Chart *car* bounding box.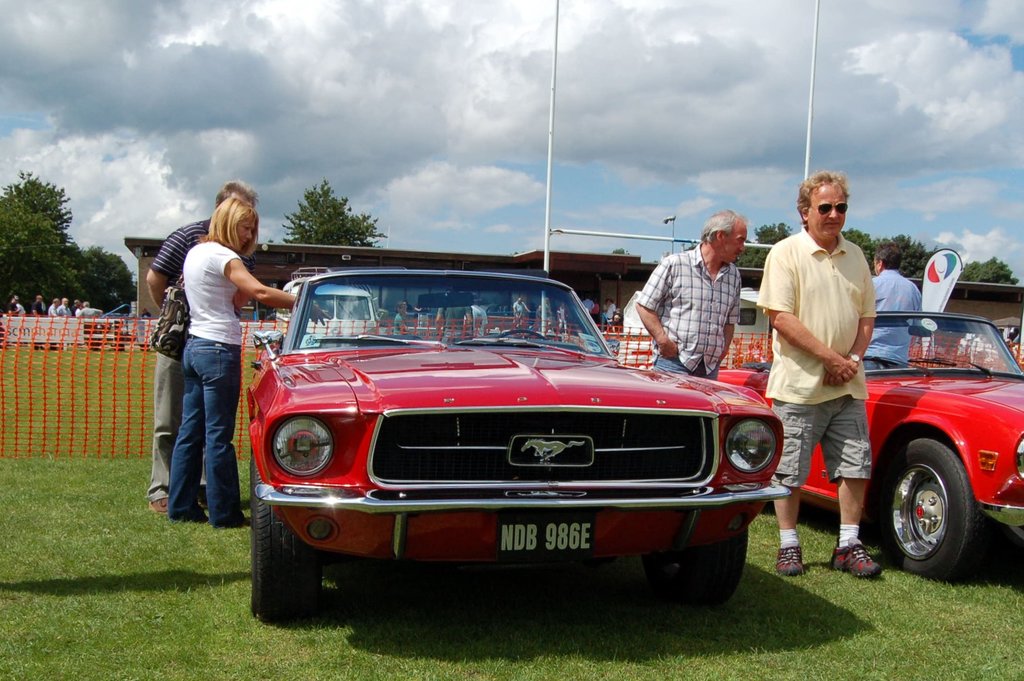
Charted: (710,313,1023,574).
